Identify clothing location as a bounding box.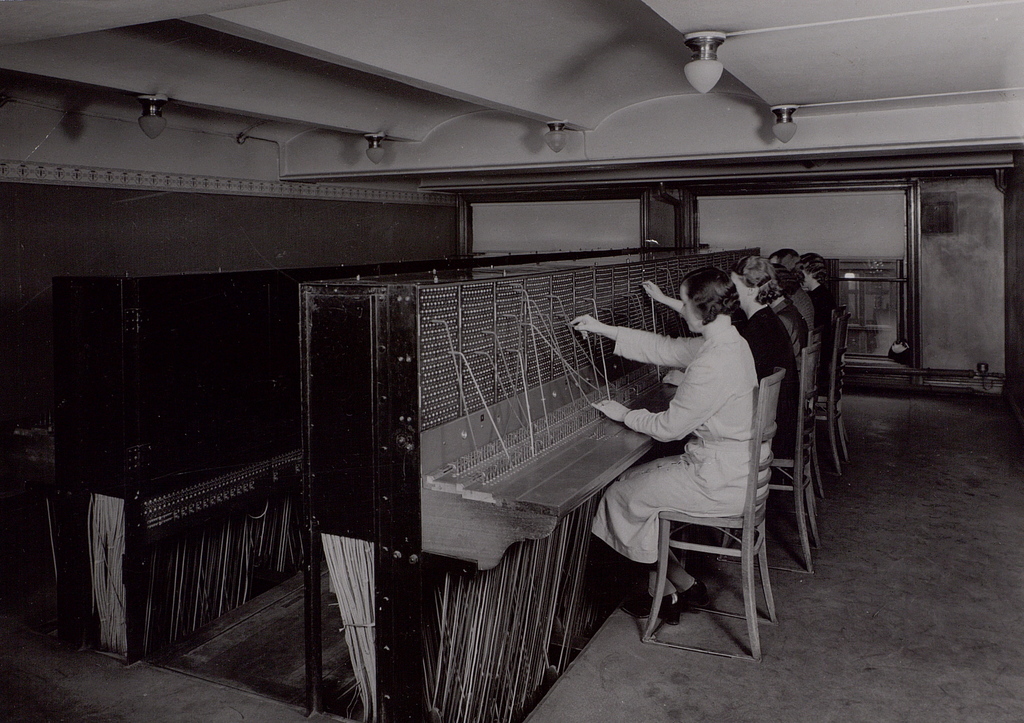
598:317:756:572.
